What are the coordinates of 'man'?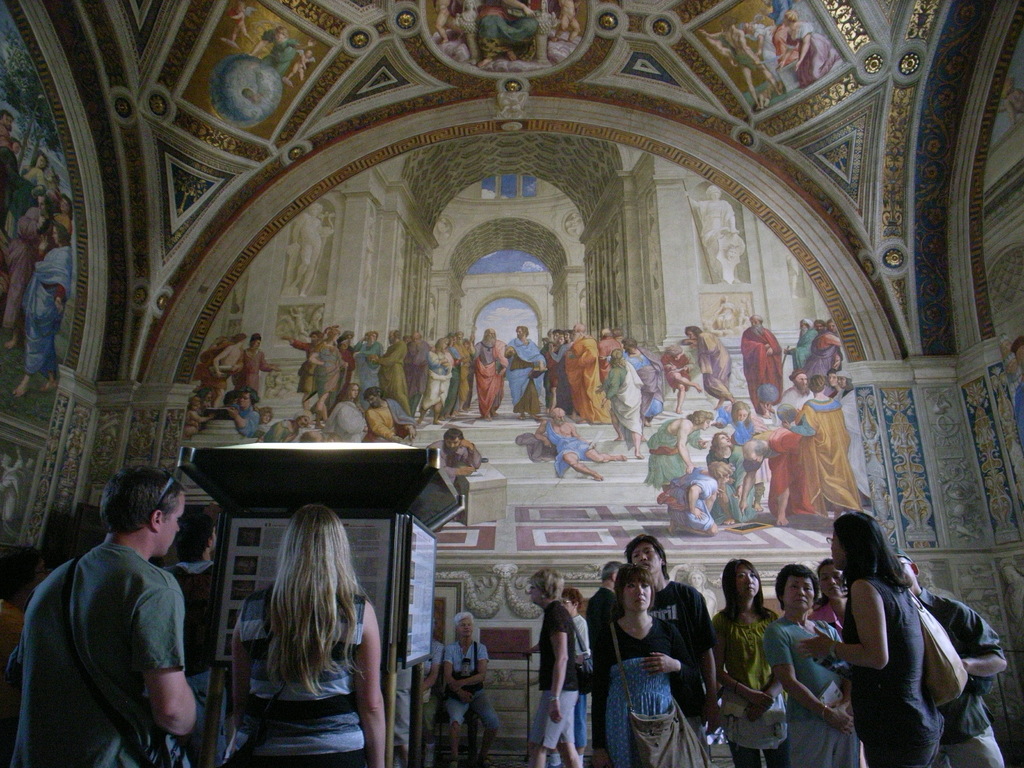
806 316 845 387.
